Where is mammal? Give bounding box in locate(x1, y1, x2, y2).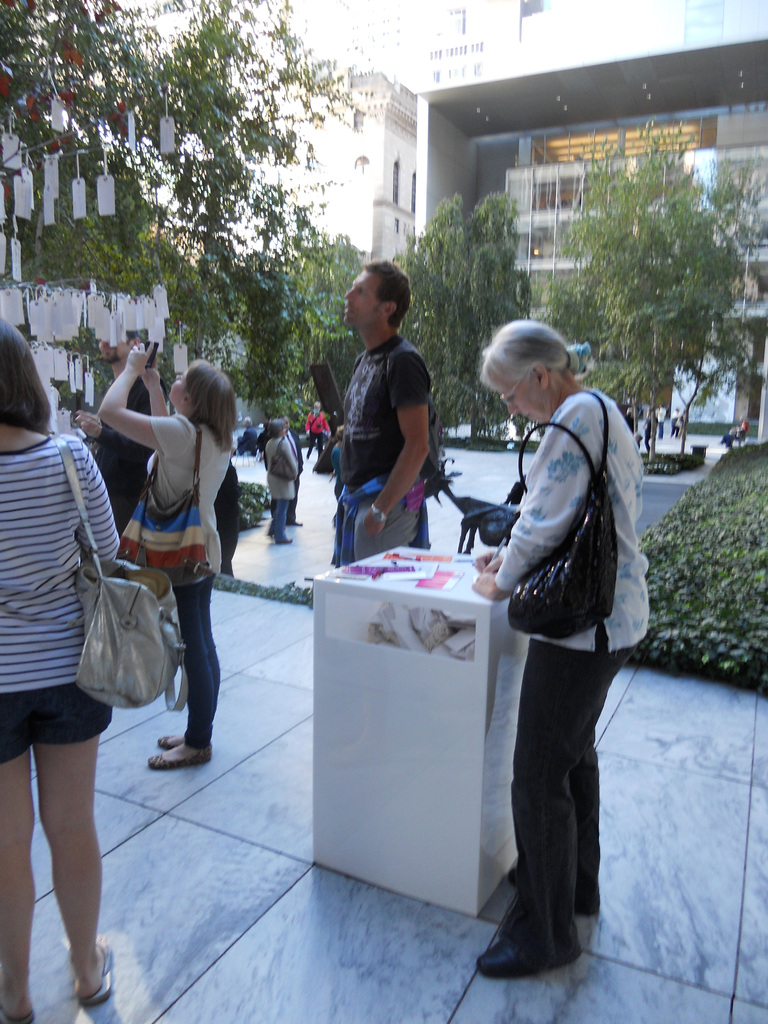
locate(0, 311, 124, 1023).
